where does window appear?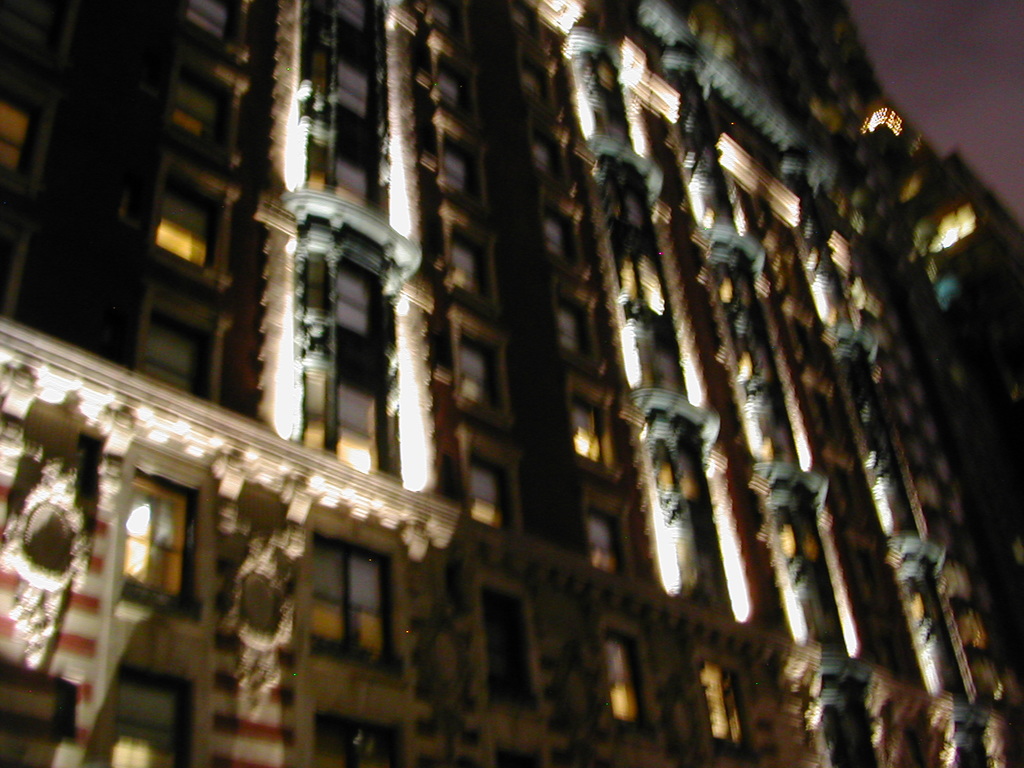
Appears at <bbox>493, 740, 545, 767</bbox>.
